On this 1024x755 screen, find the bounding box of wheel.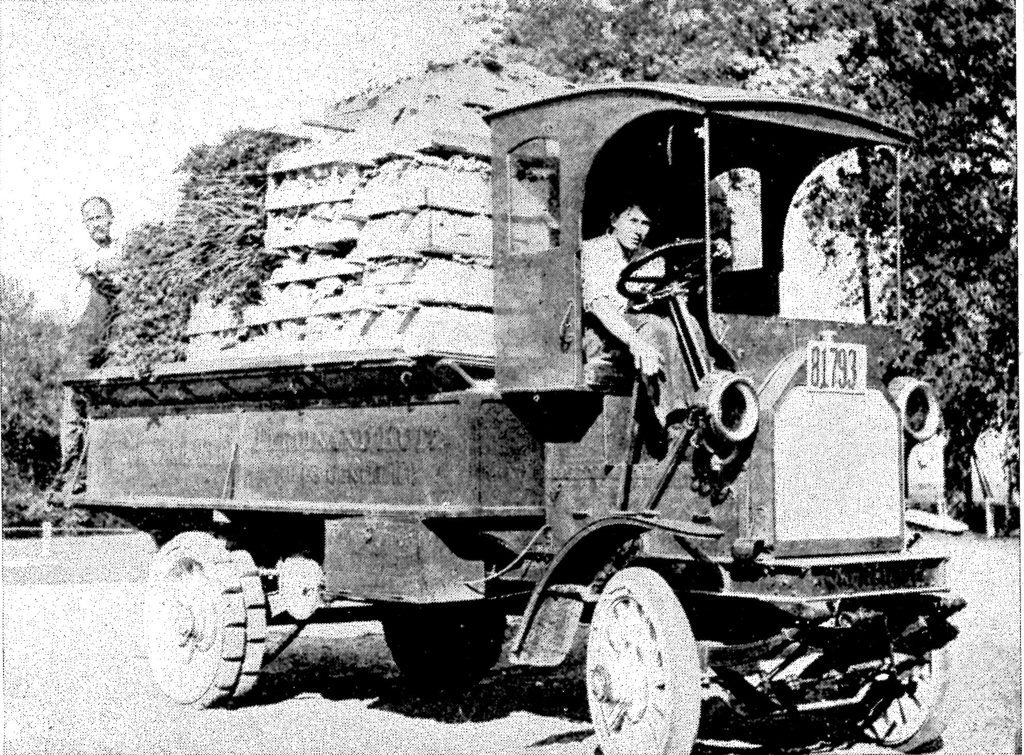
Bounding box: (817,611,957,749).
